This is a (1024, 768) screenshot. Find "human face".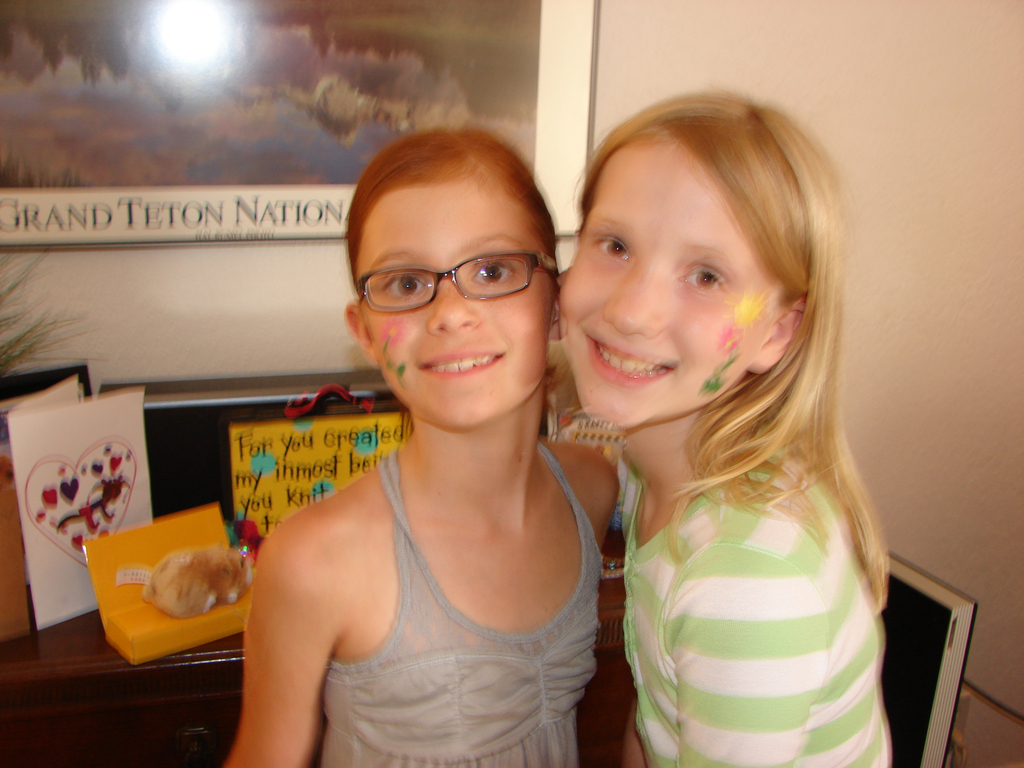
Bounding box: {"x1": 565, "y1": 138, "x2": 785, "y2": 416}.
